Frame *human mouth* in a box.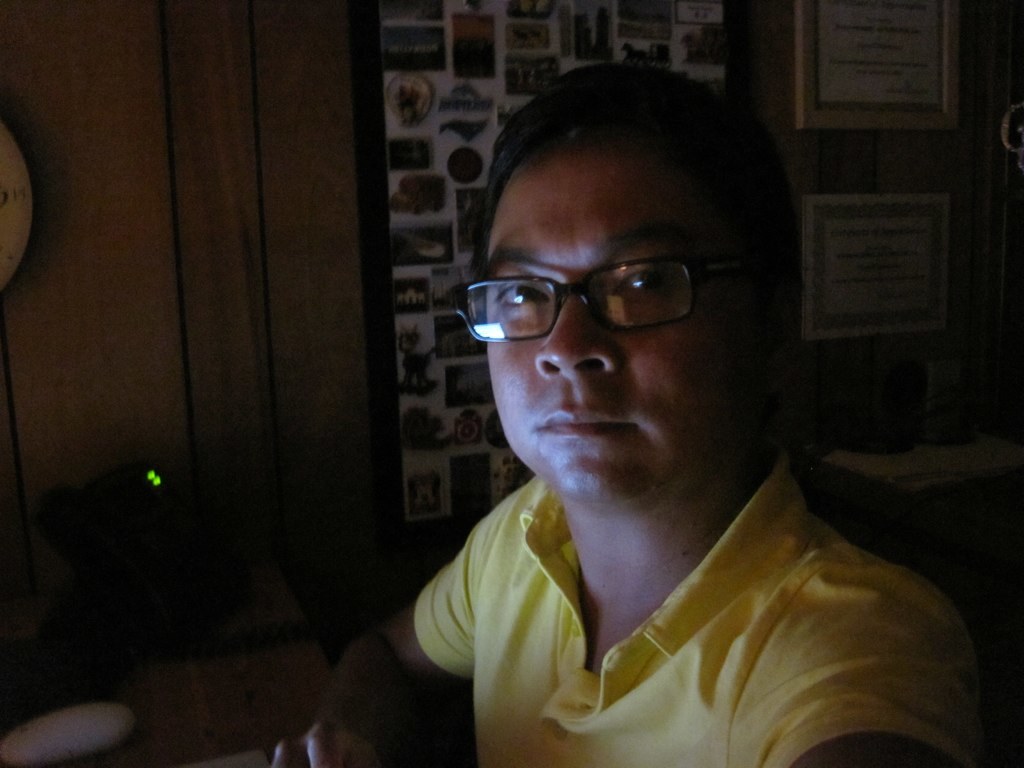
l=540, t=402, r=637, b=440.
